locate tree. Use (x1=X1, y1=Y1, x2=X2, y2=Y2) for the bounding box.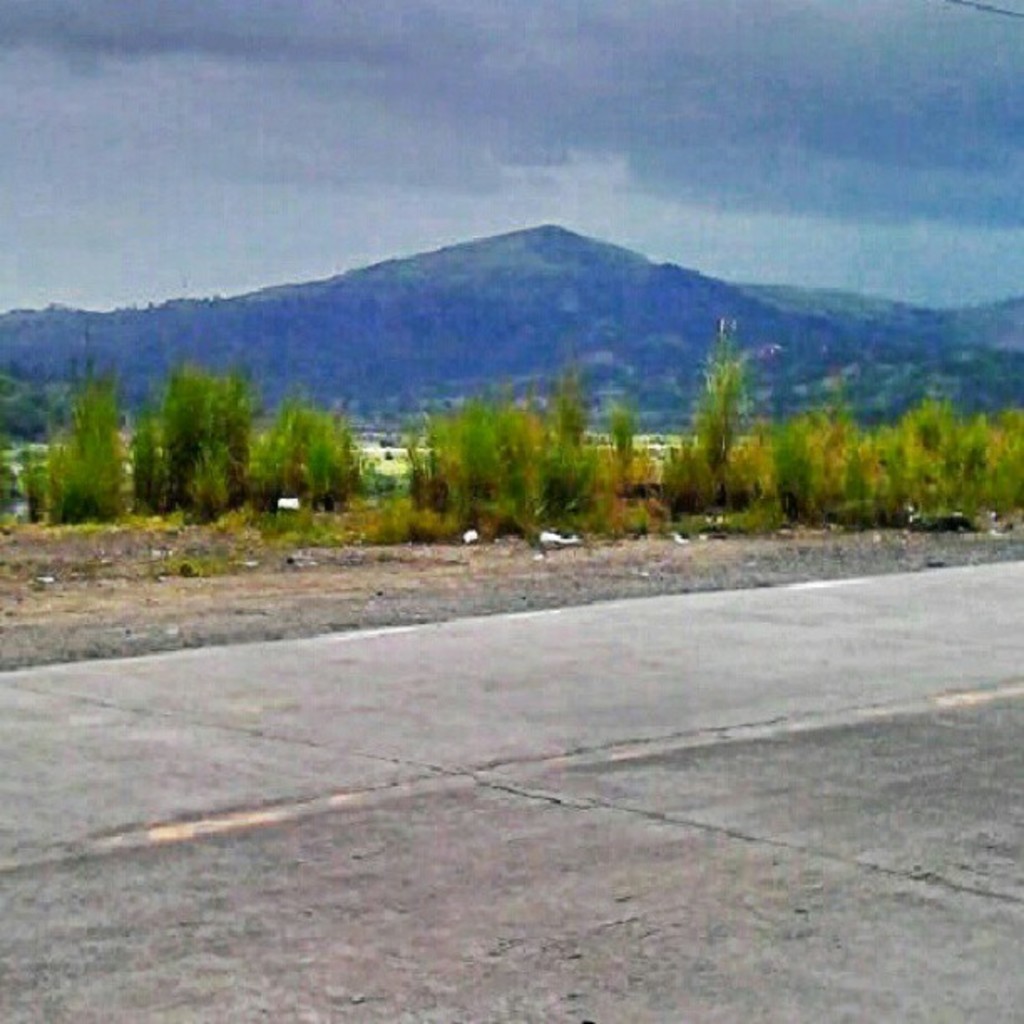
(x1=27, y1=346, x2=137, y2=510).
